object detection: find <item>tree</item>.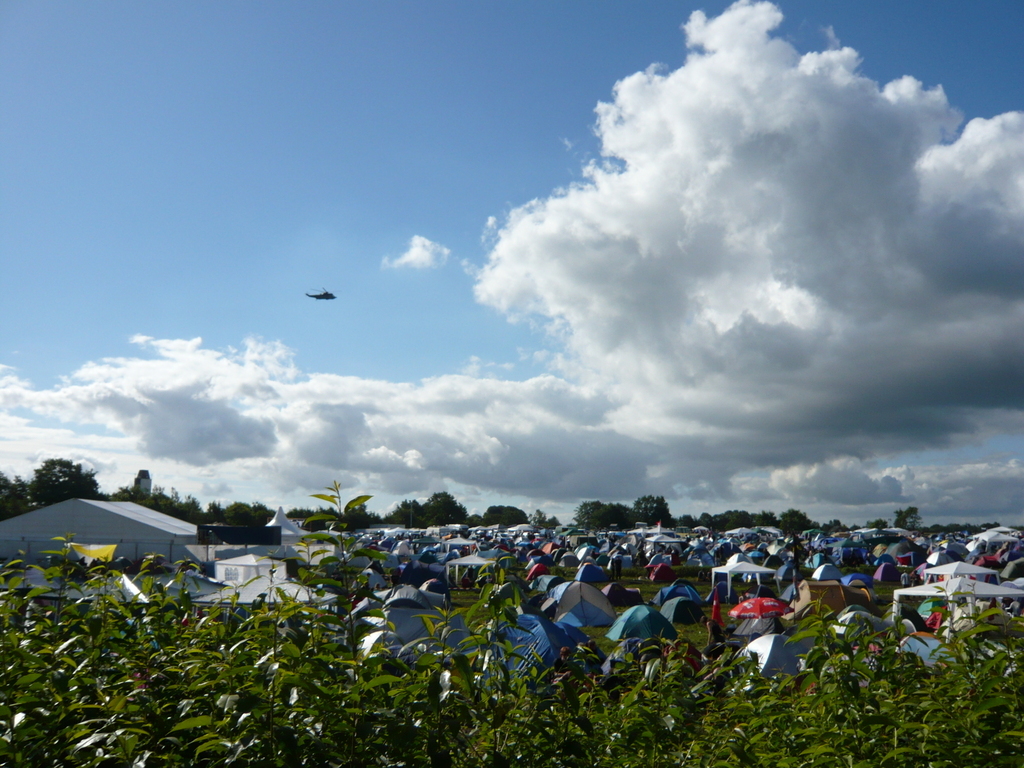
box(0, 533, 1023, 766).
